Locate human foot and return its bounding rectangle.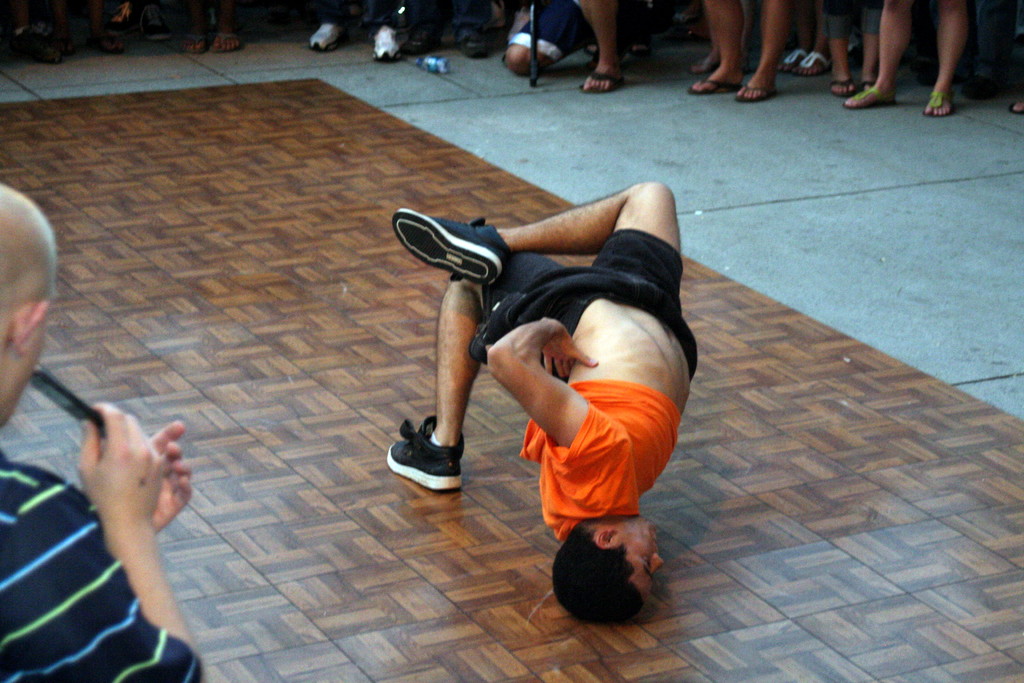
BBox(582, 60, 629, 89).
